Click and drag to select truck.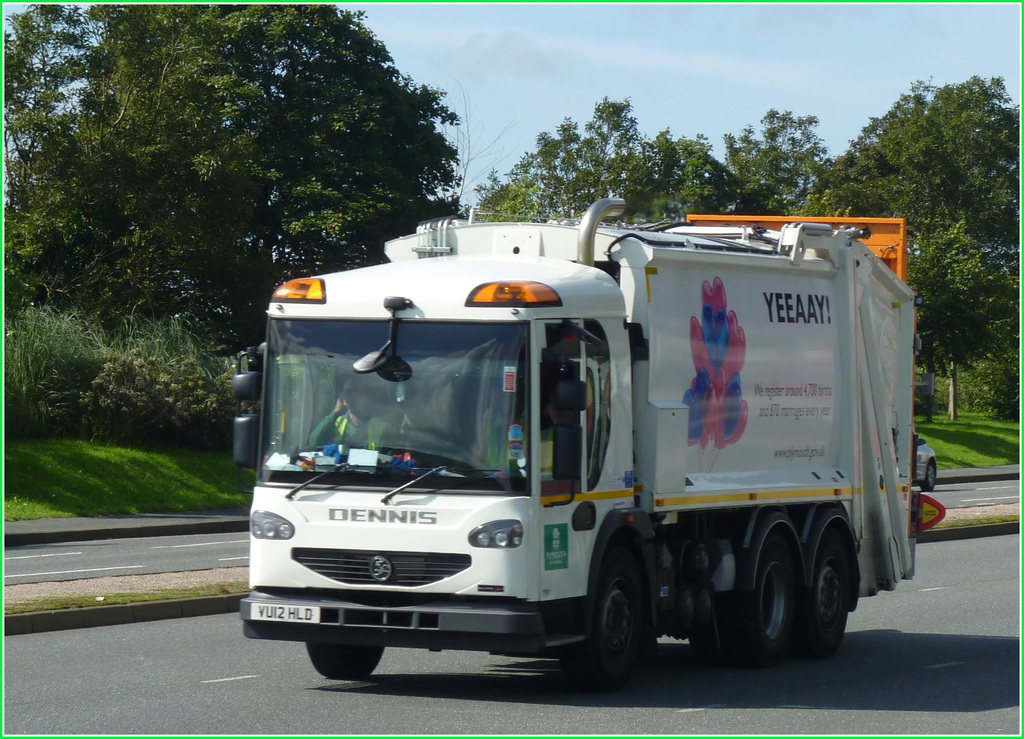
Selection: bbox=(243, 207, 932, 697).
